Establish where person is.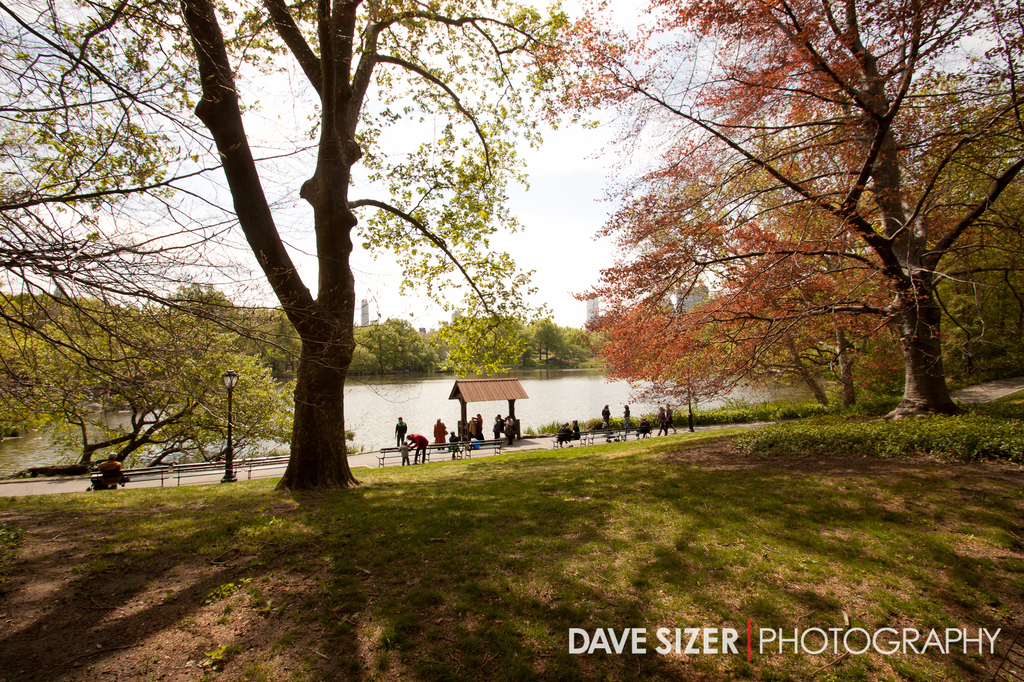
Established at (x1=409, y1=429, x2=428, y2=461).
